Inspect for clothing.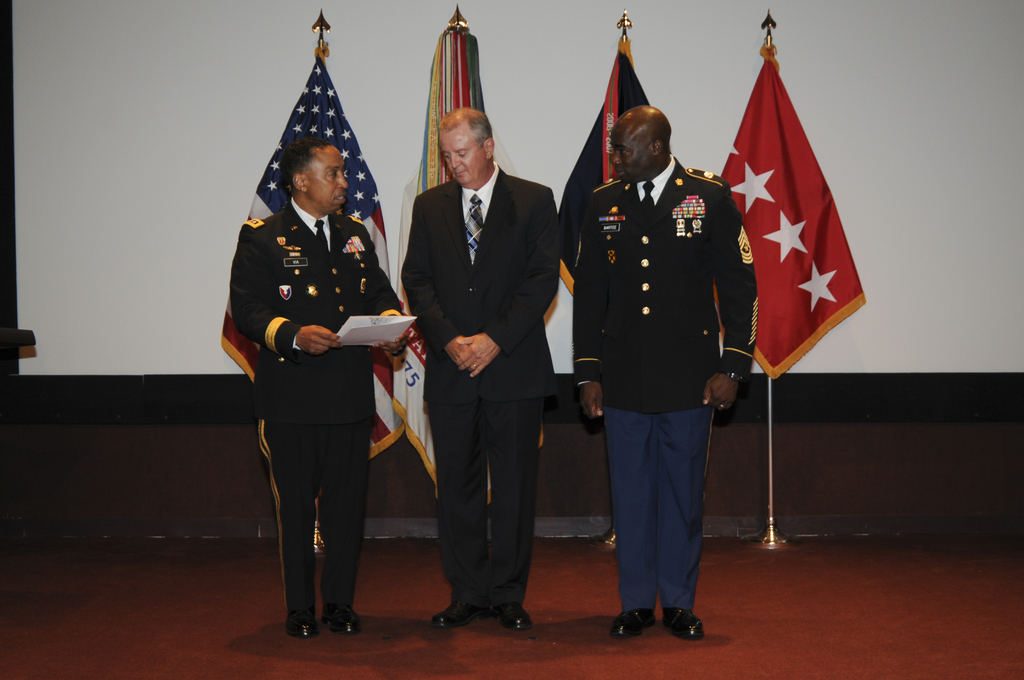
Inspection: [left=404, top=165, right=564, bottom=403].
